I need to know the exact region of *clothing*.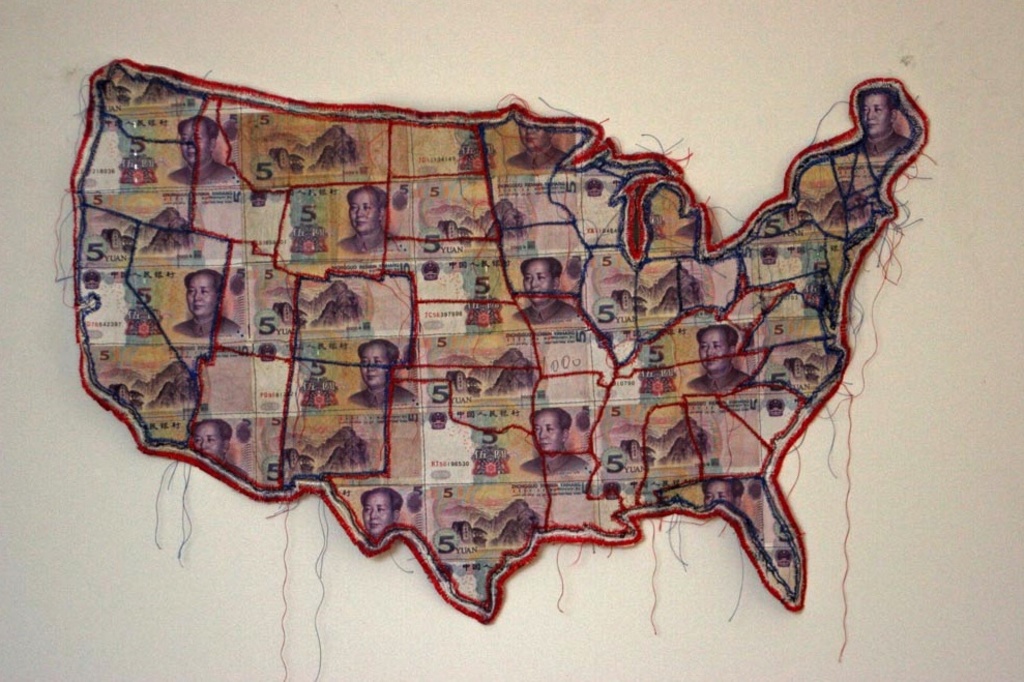
Region: (505, 143, 566, 169).
